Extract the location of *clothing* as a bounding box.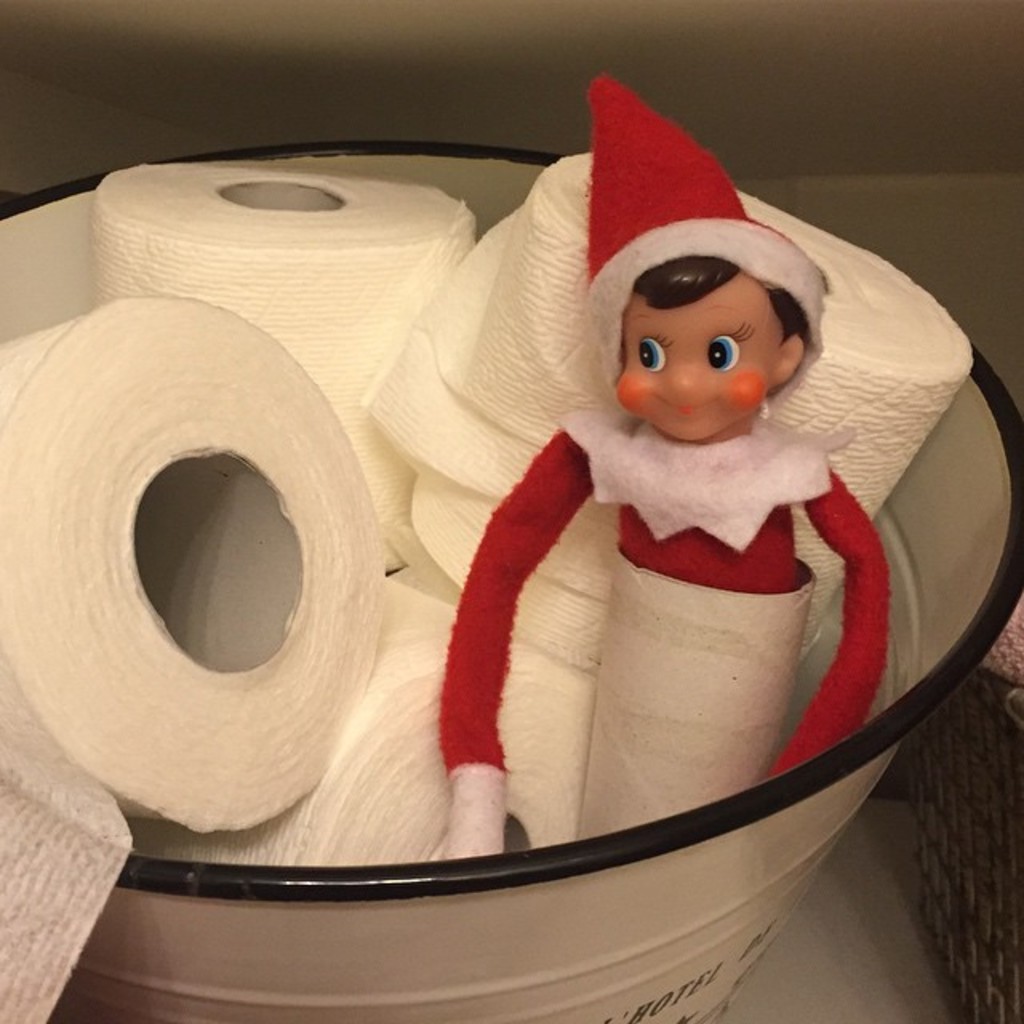
(x1=437, y1=410, x2=886, y2=861).
